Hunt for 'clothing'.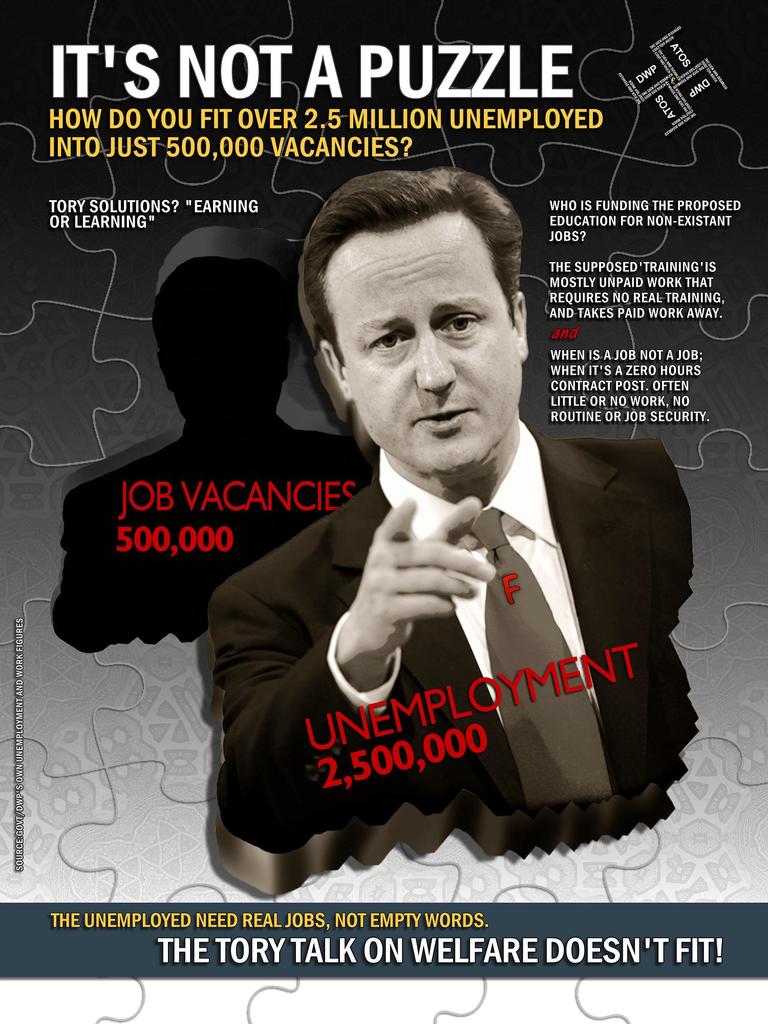
Hunted down at <box>221,435,721,893</box>.
